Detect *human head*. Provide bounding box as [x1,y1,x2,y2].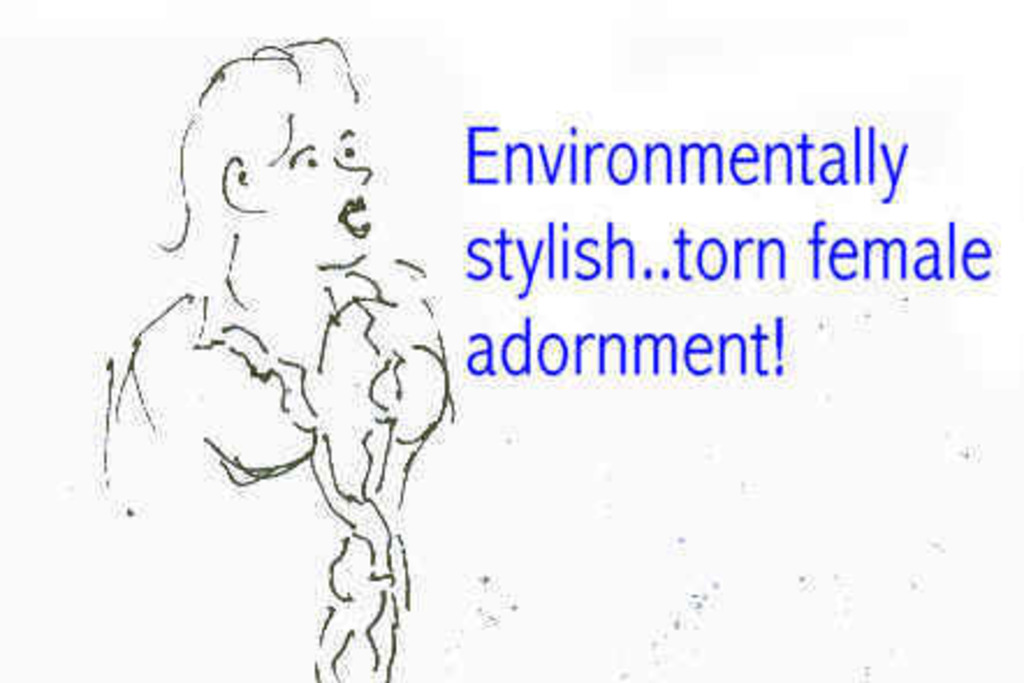
[158,23,385,317].
